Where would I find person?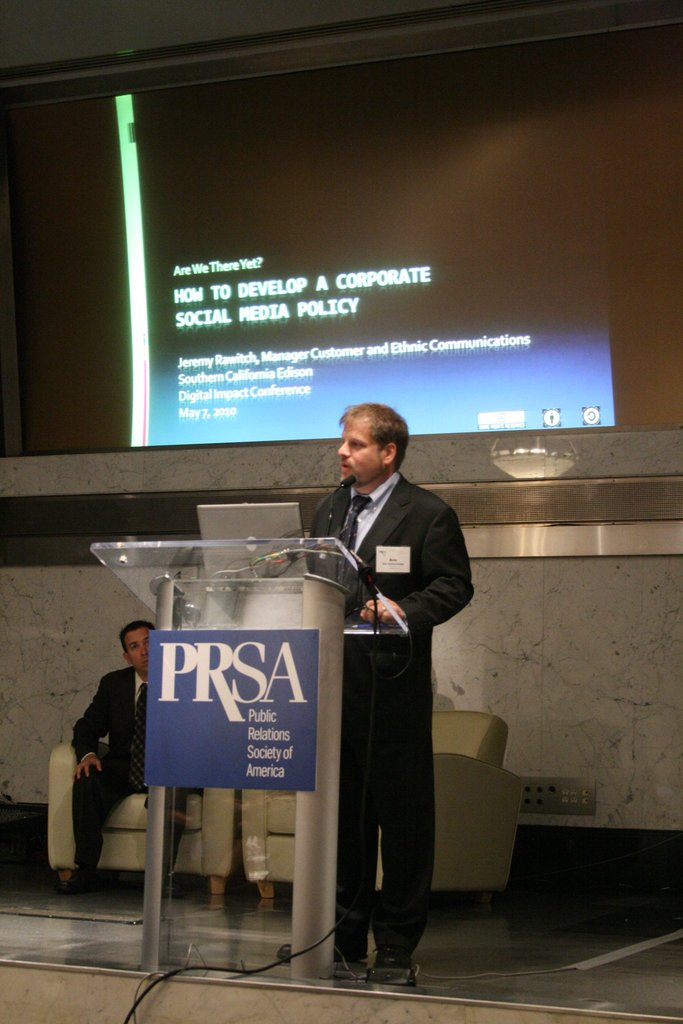
At BBox(321, 402, 469, 970).
